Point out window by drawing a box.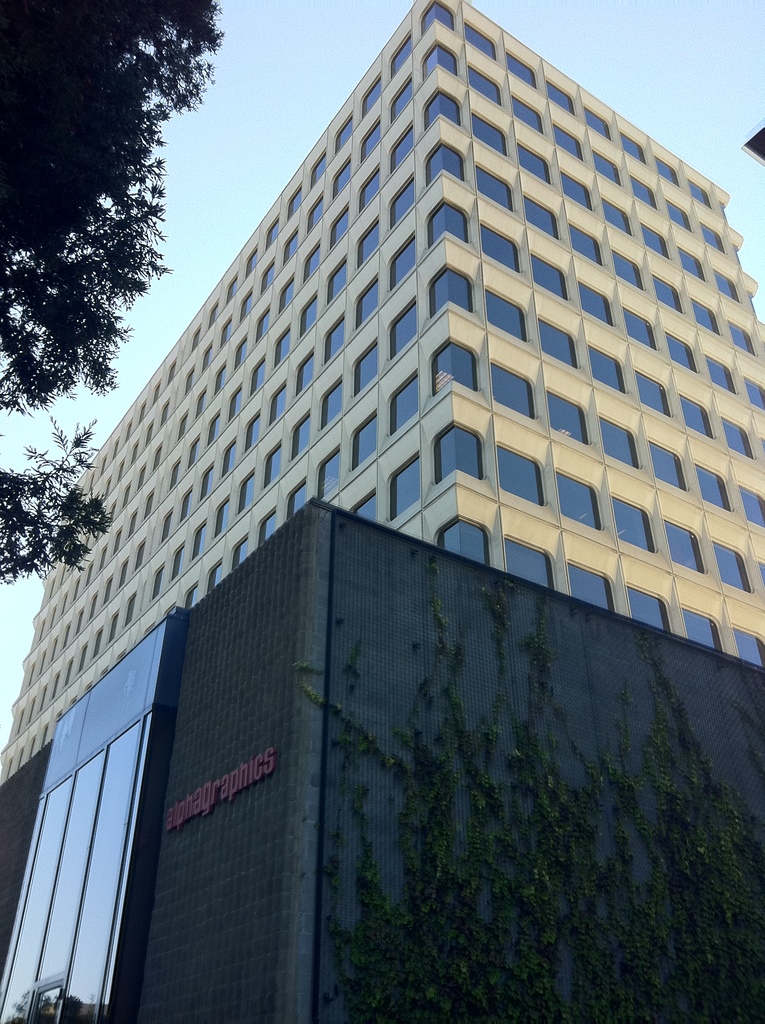
Rect(197, 386, 205, 421).
